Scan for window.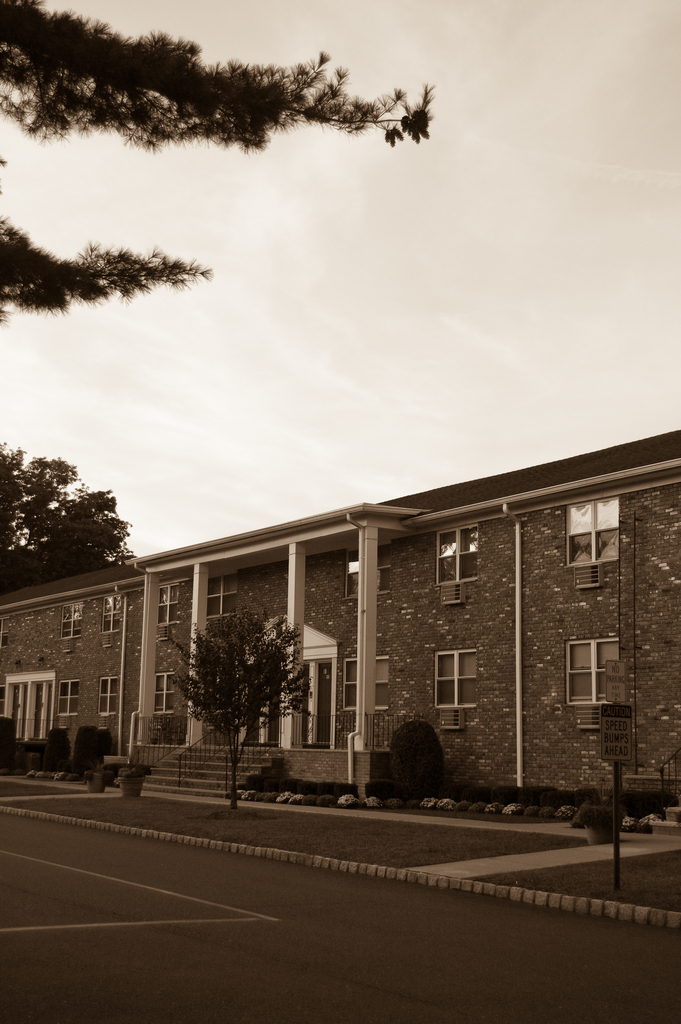
Scan result: 432 646 484 732.
